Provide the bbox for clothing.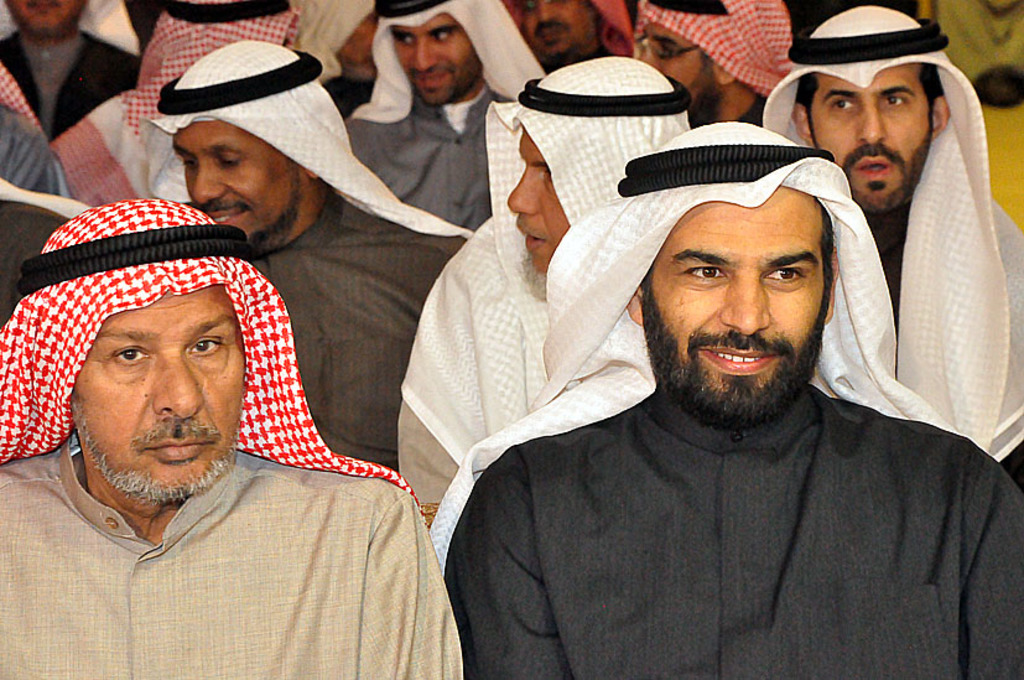
rect(43, 0, 300, 209).
